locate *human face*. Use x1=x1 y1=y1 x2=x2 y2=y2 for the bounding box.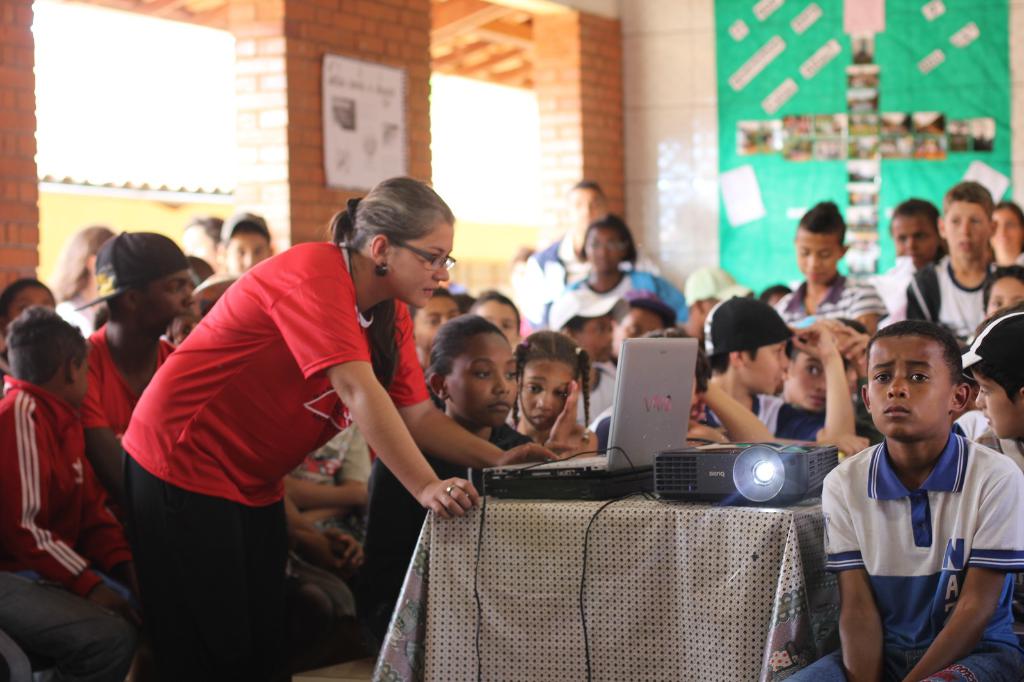
x1=705 y1=296 x2=725 y2=329.
